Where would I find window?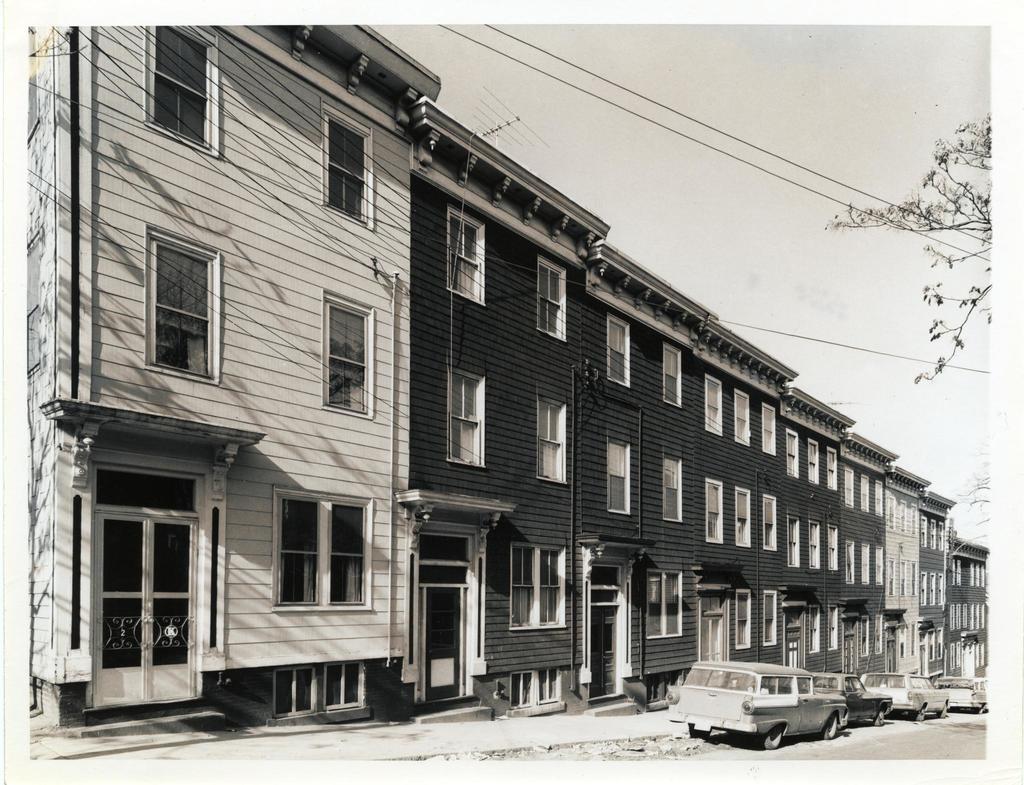
At {"left": 757, "top": 405, "right": 778, "bottom": 457}.
